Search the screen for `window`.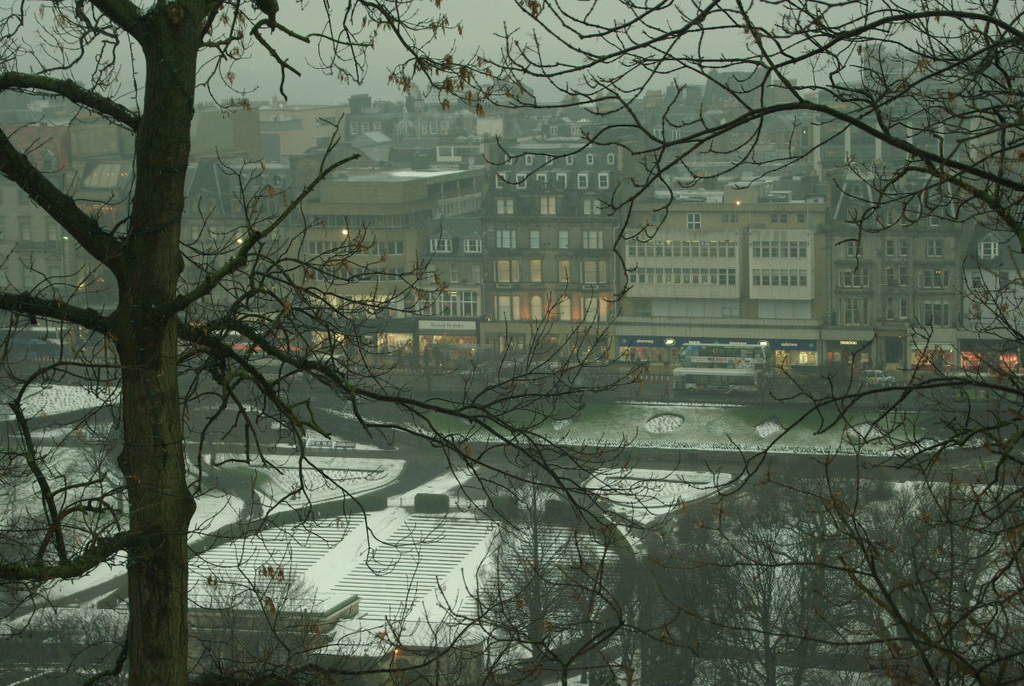
Found at bbox=(496, 259, 521, 284).
